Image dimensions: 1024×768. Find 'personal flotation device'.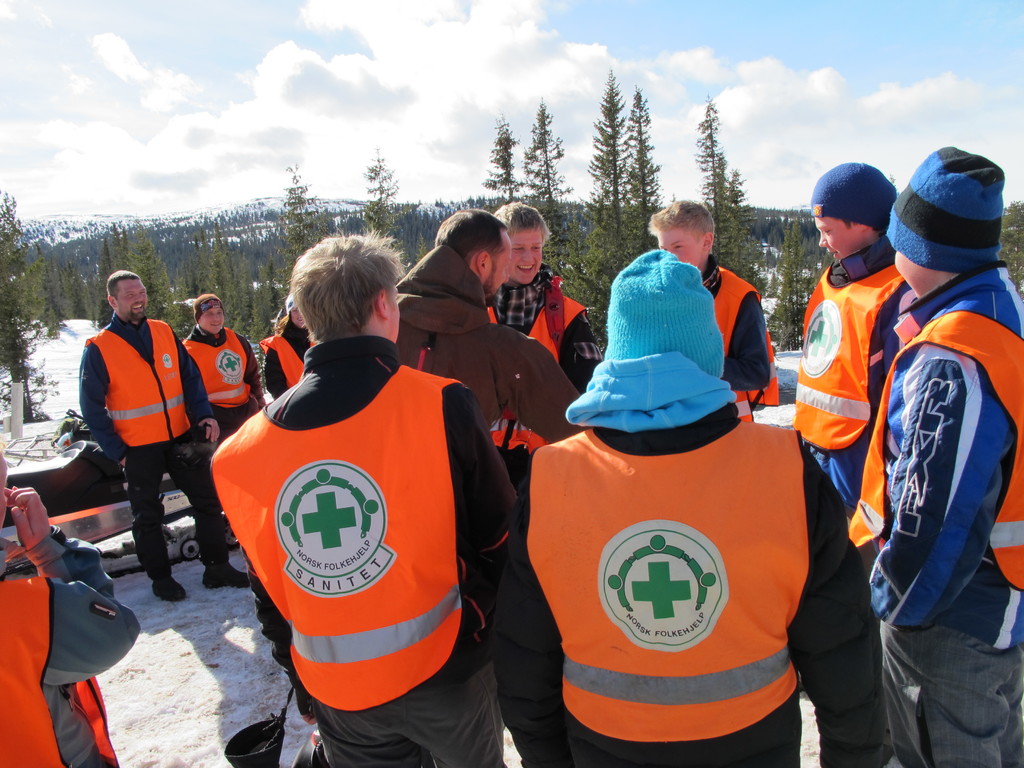
[473, 276, 589, 466].
